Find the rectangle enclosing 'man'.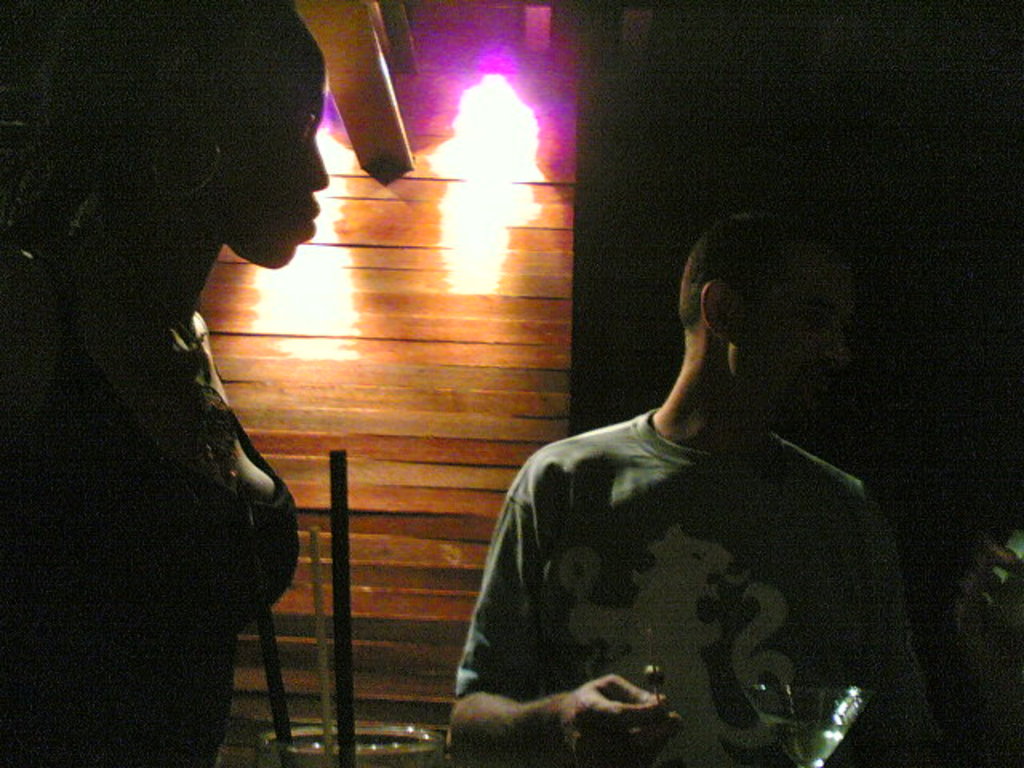
437:182:918:754.
